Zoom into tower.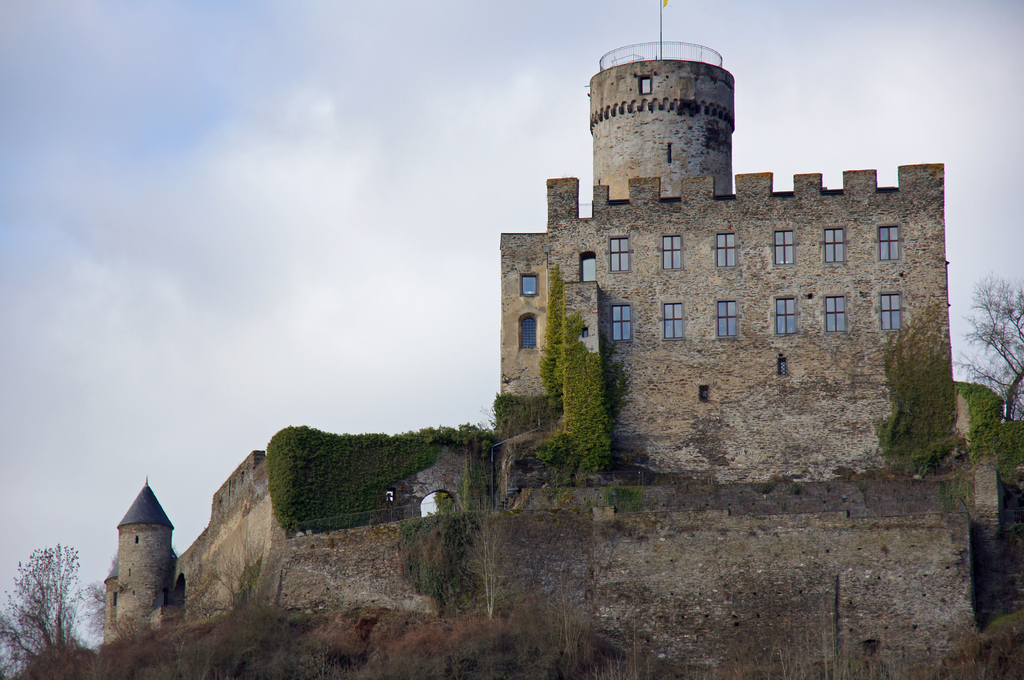
Zoom target: 114/486/173/637.
